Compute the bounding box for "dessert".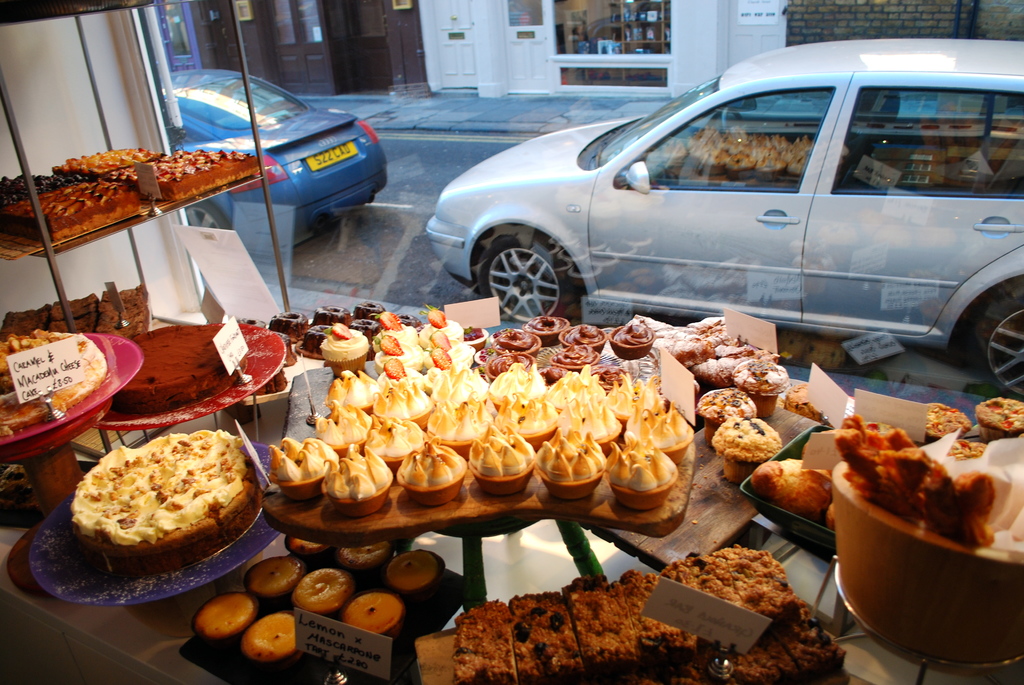
l=317, t=368, r=378, b=418.
